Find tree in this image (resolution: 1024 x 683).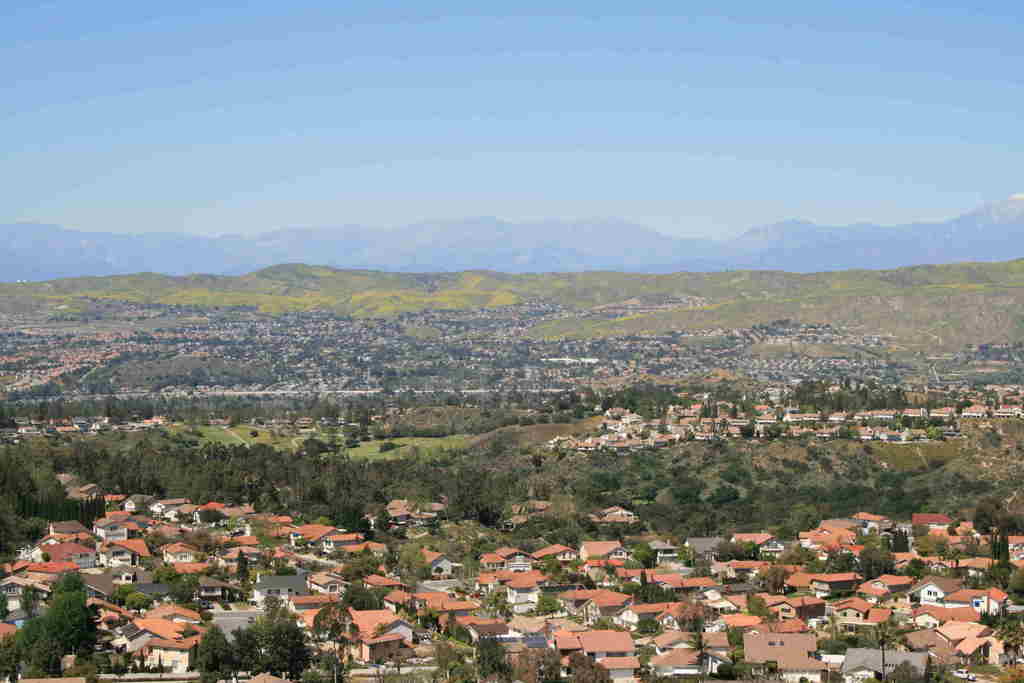
rect(434, 639, 456, 676).
